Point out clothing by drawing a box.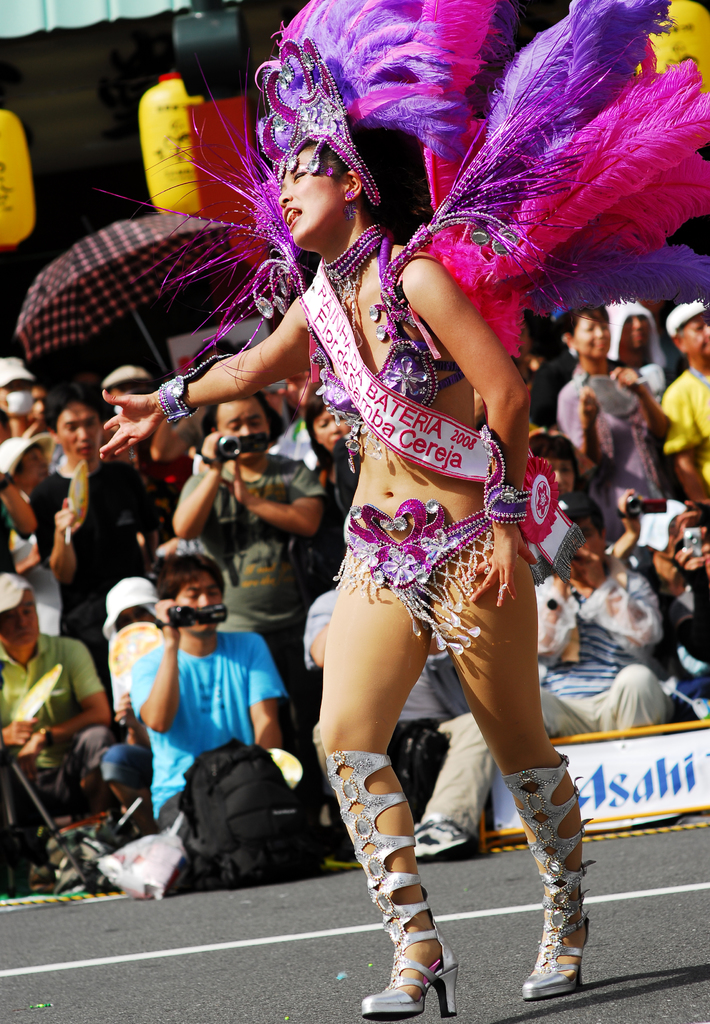
pyautogui.locateOnScreen(125, 630, 280, 819).
